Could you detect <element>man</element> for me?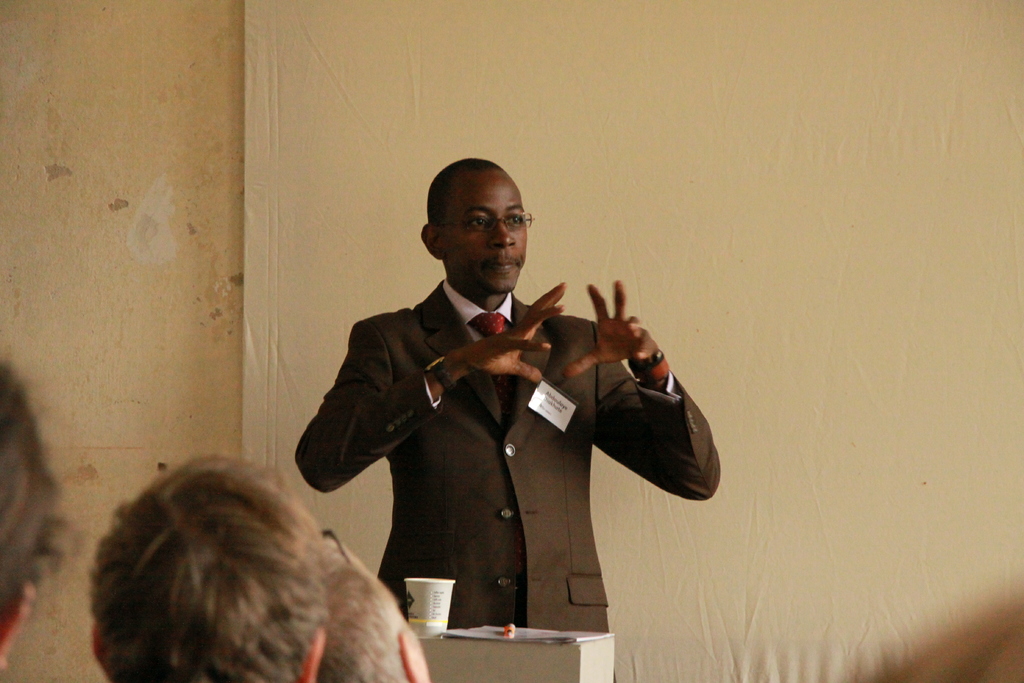
Detection result: (322,527,430,682).
